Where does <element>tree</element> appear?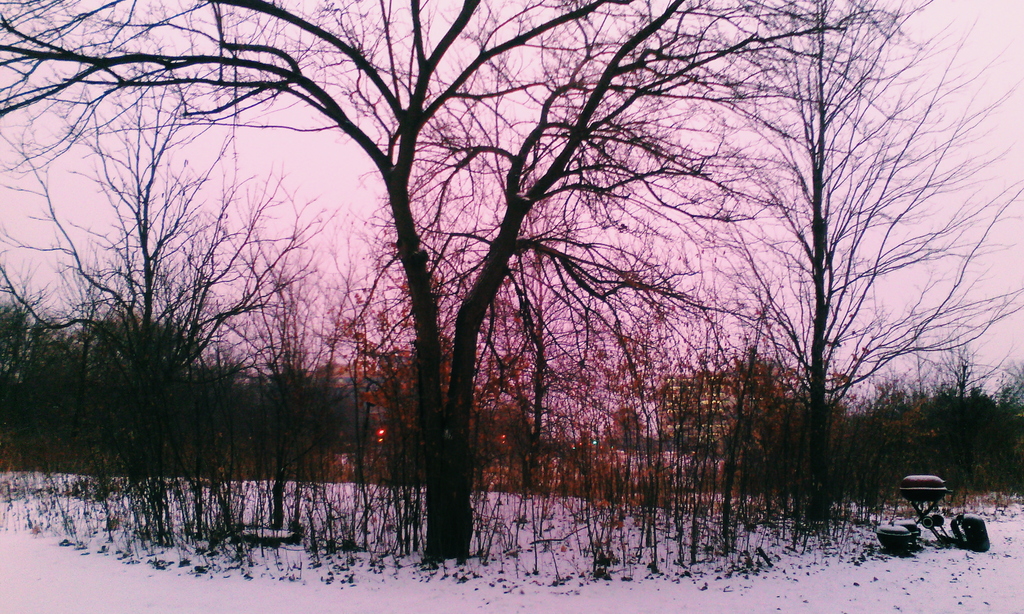
Appears at Rect(0, 60, 351, 550).
